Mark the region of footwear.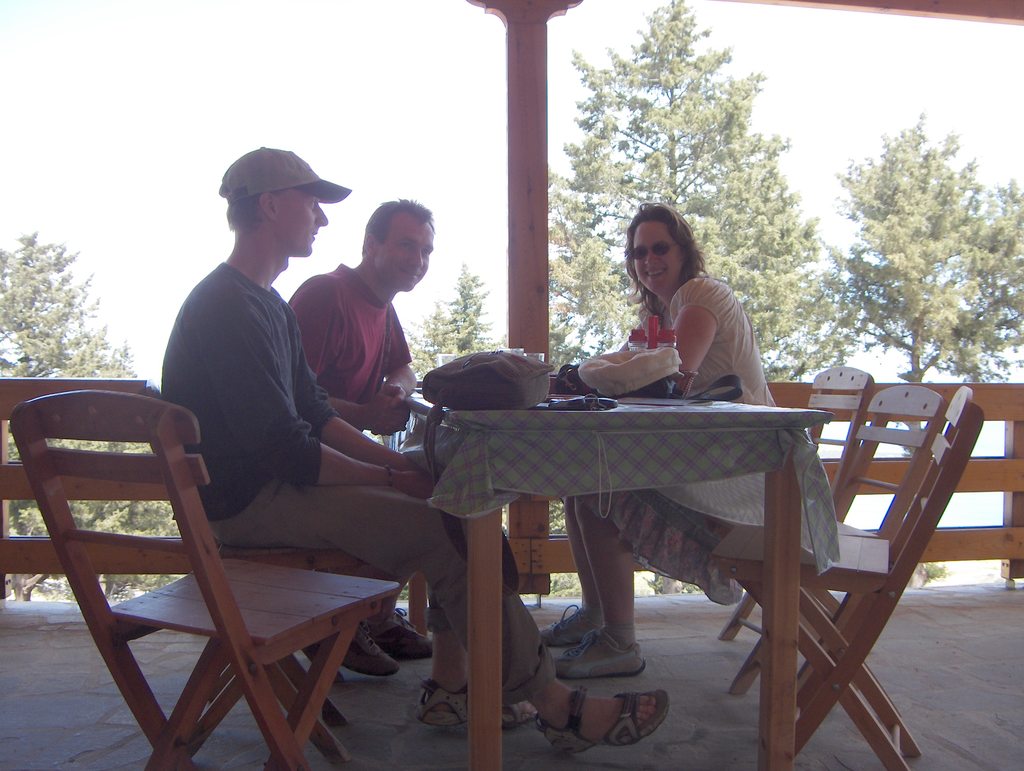
Region: bbox=(538, 686, 673, 756).
